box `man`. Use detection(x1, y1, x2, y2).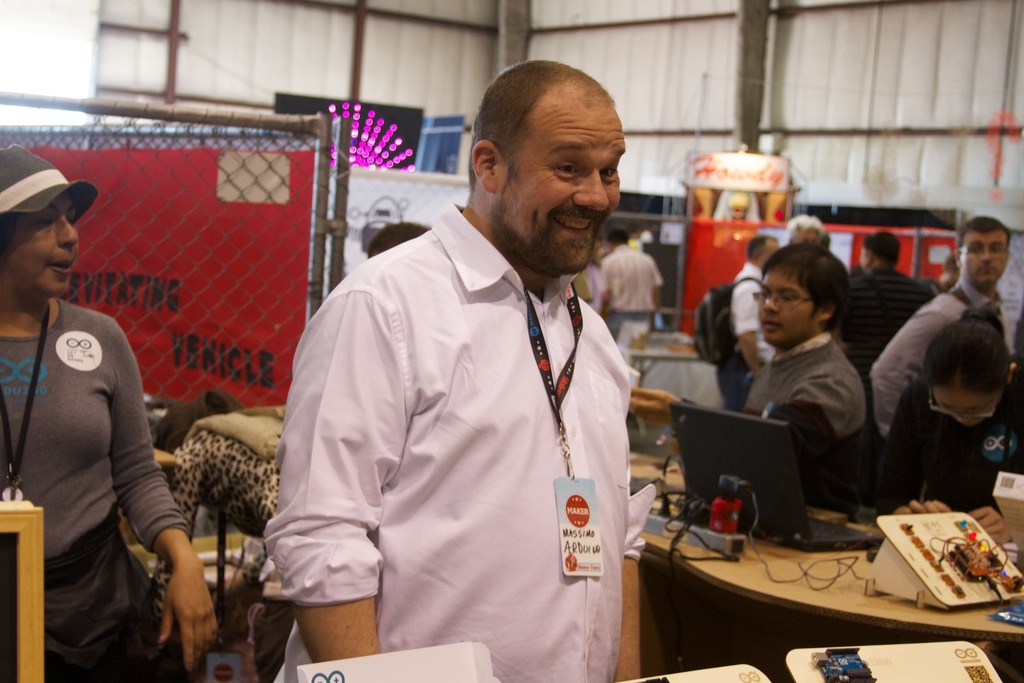
detection(828, 220, 941, 377).
